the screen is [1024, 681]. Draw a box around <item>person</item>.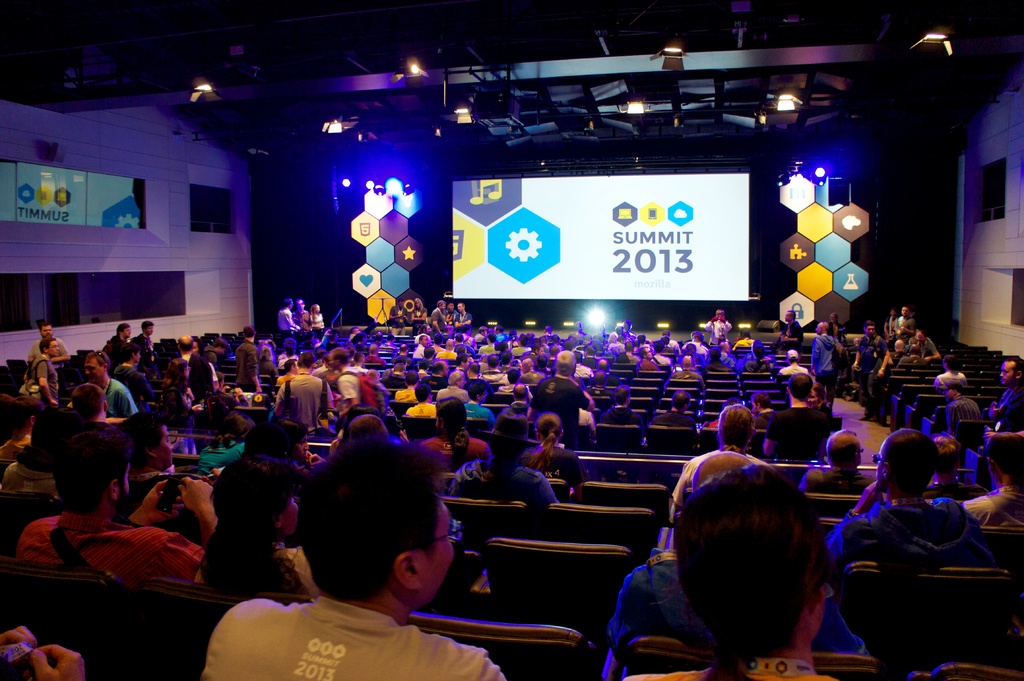
box=[12, 423, 234, 600].
